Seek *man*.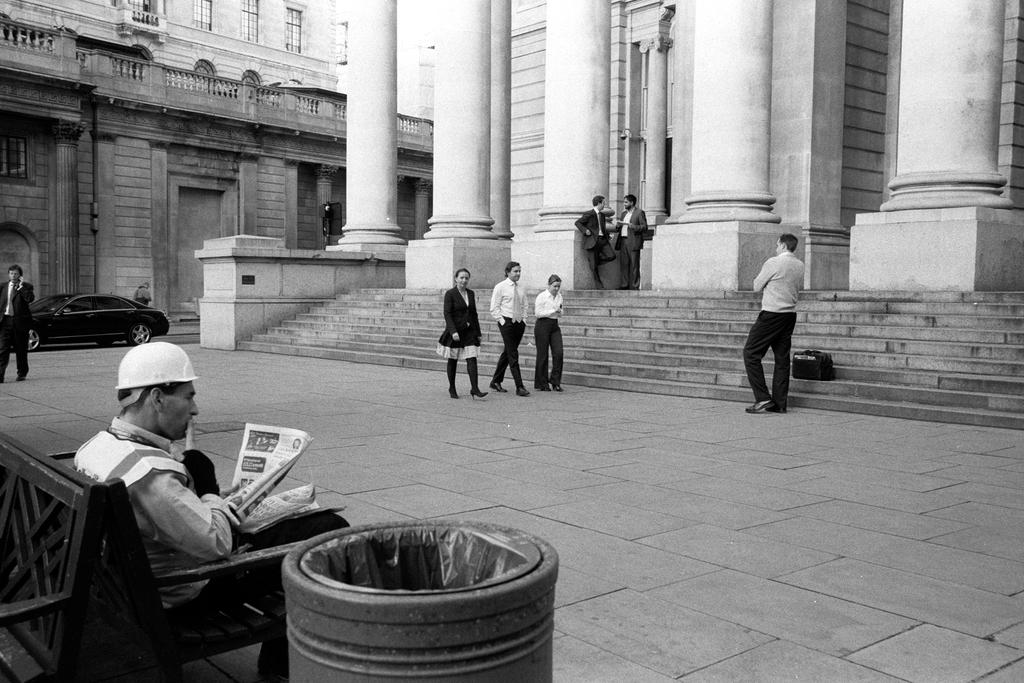
Rect(70, 341, 350, 682).
